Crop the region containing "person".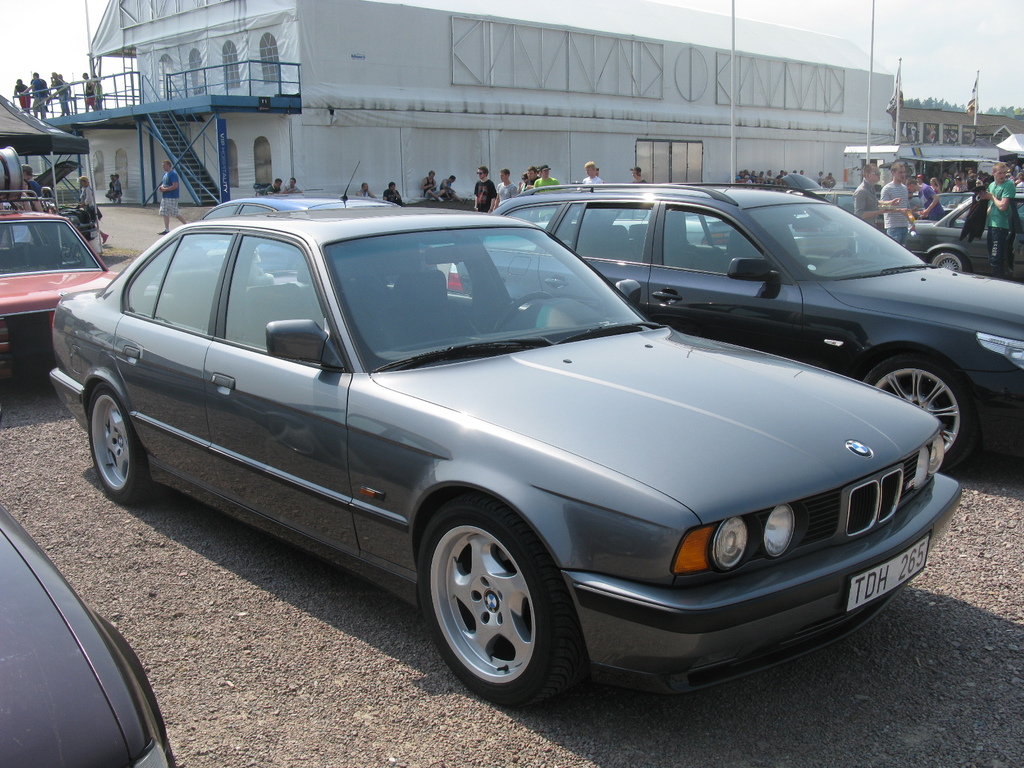
Crop region: <box>93,77,106,111</box>.
